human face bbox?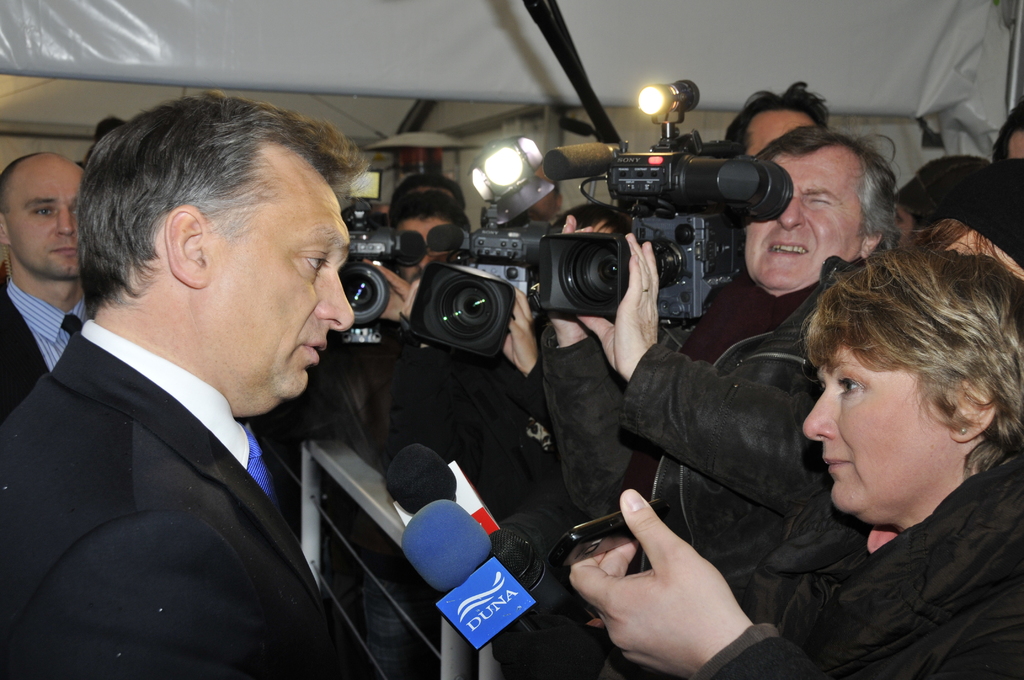
394 215 455 277
